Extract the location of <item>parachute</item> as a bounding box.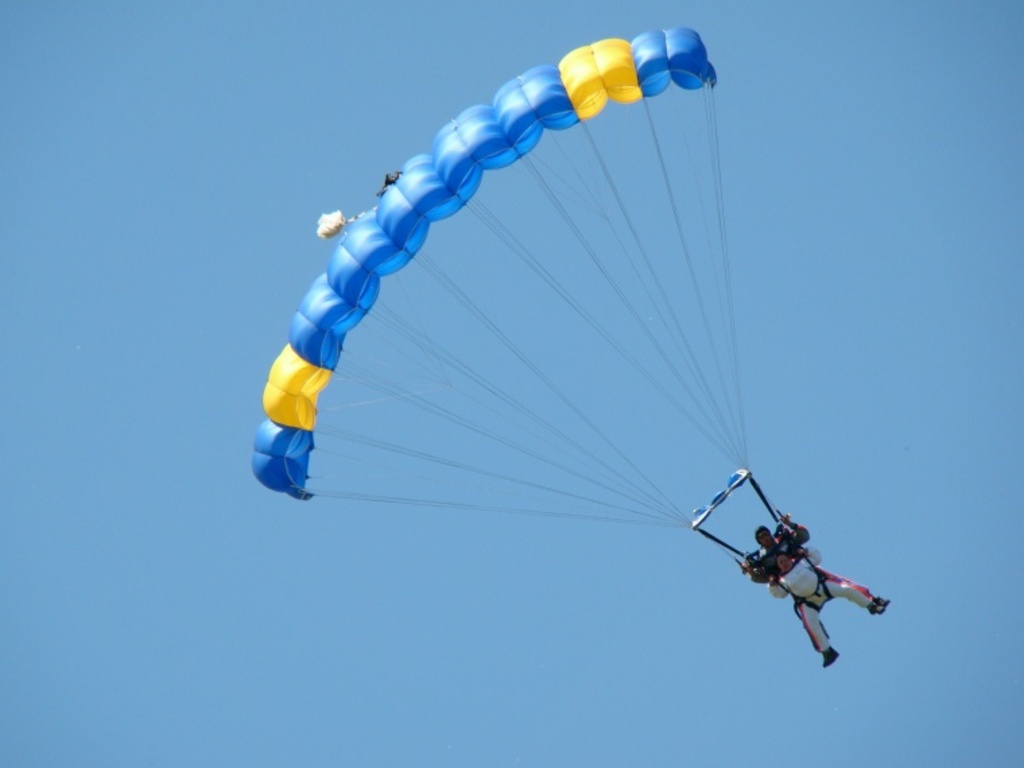
{"x1": 257, "y1": 34, "x2": 784, "y2": 531}.
